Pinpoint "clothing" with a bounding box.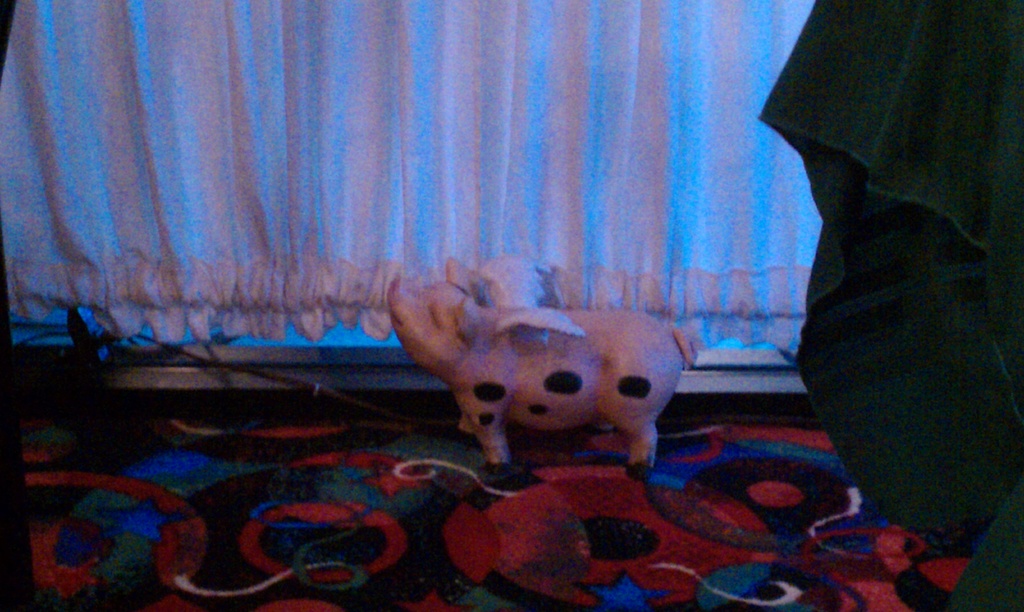
<box>757,0,1023,611</box>.
